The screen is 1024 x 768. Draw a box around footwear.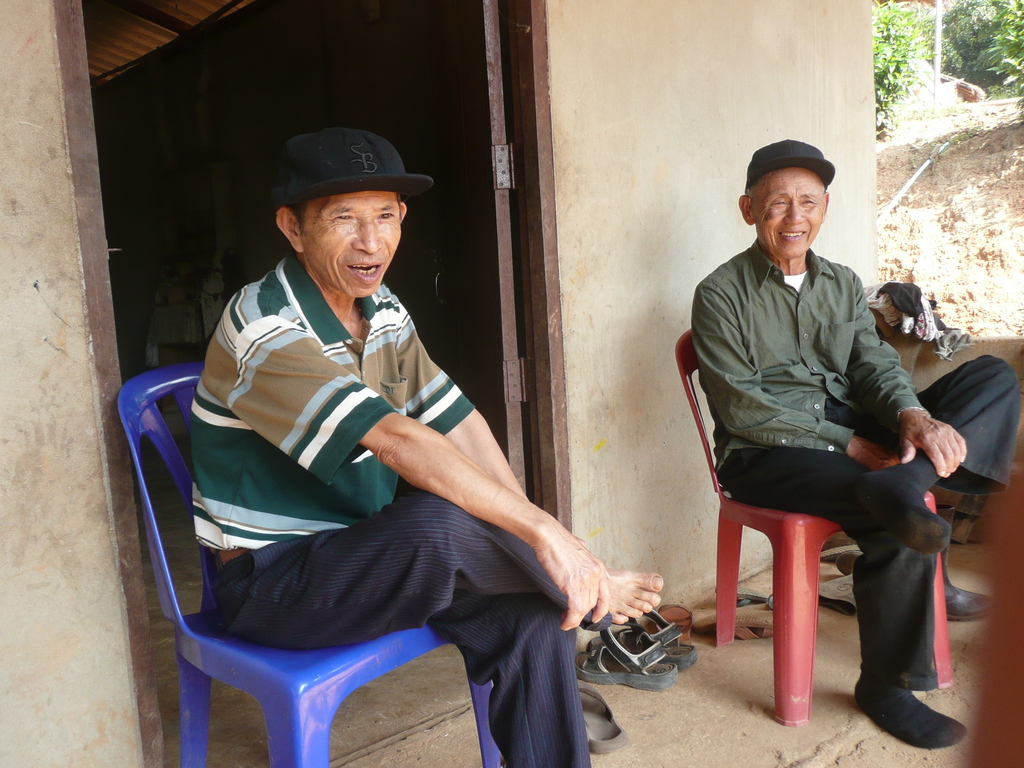
577:687:630:756.
